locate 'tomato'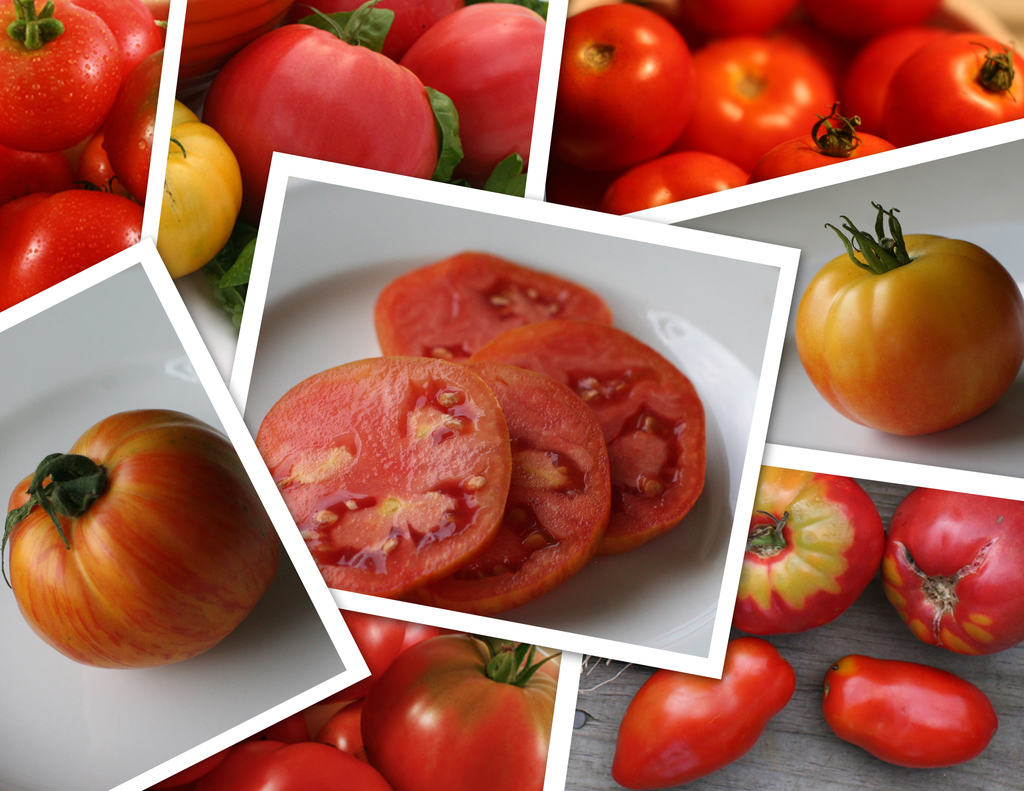
{"left": 206, "top": 0, "right": 457, "bottom": 209}
